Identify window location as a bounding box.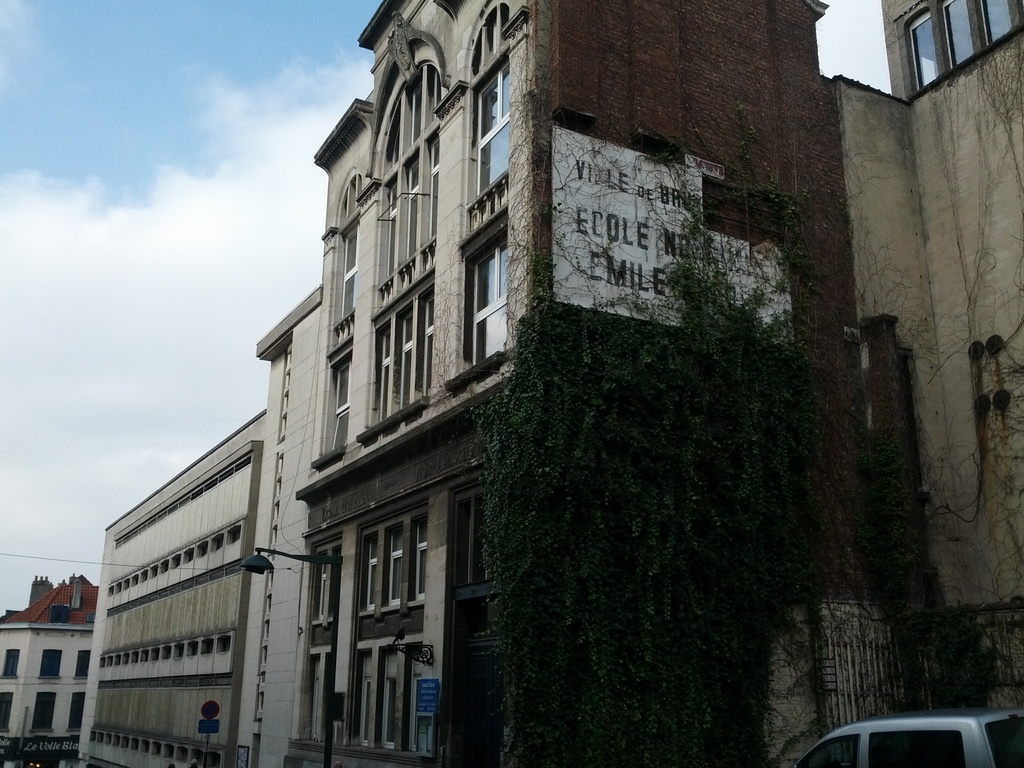
x1=41, y1=651, x2=65, y2=683.
